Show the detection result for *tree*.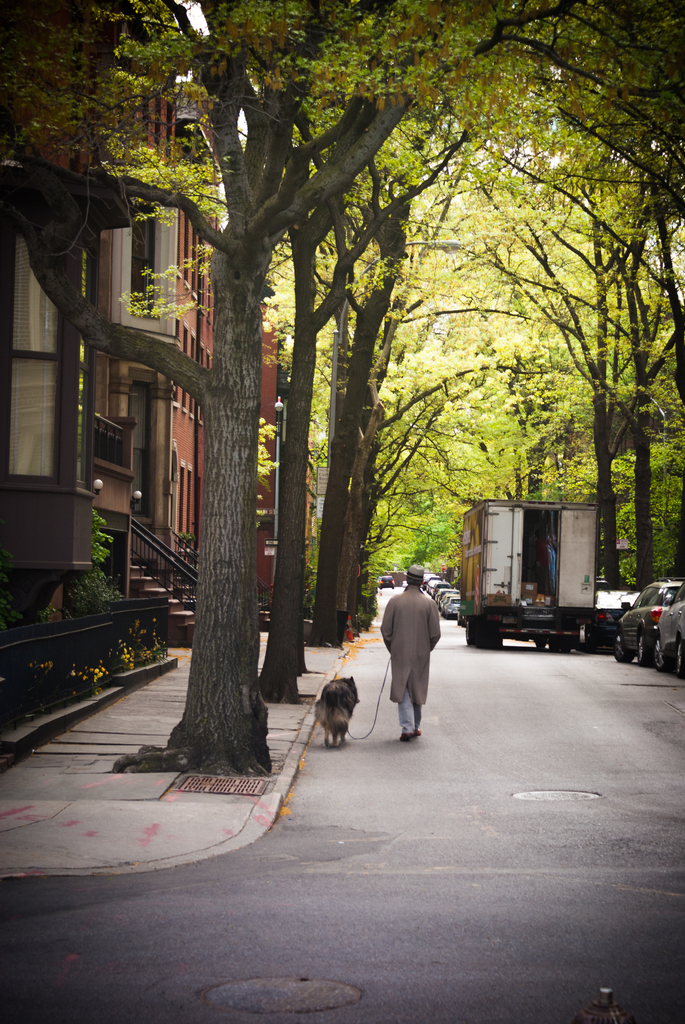
box=[0, 0, 684, 773].
